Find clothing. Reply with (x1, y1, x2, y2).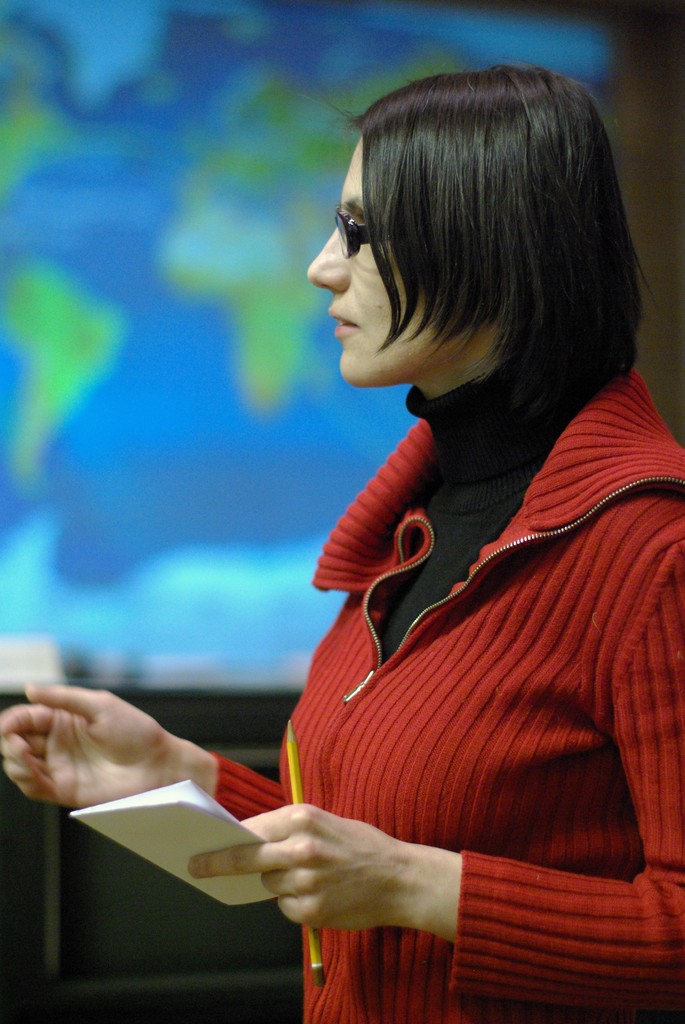
(192, 344, 684, 1023).
